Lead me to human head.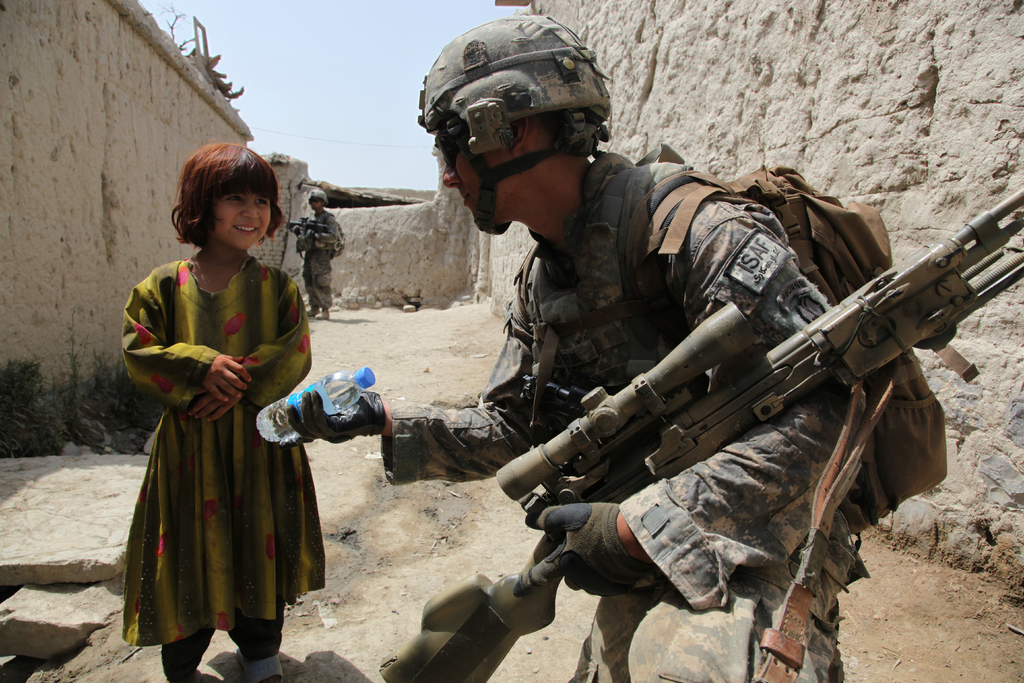
Lead to <box>412,14,631,244</box>.
